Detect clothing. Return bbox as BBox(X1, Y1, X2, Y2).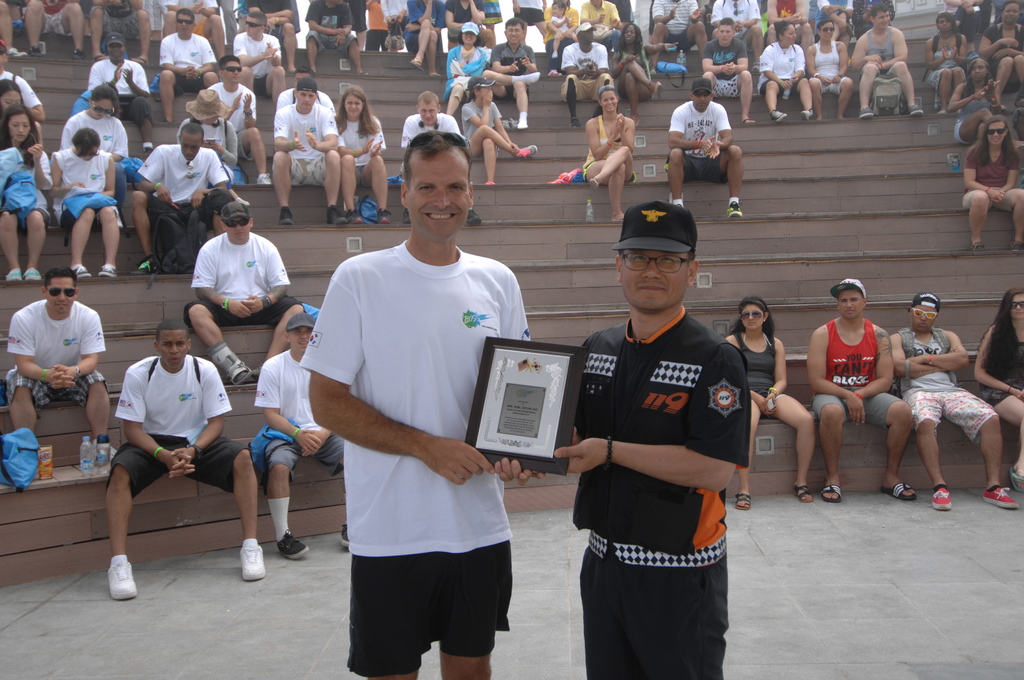
BBox(442, 0, 488, 42).
